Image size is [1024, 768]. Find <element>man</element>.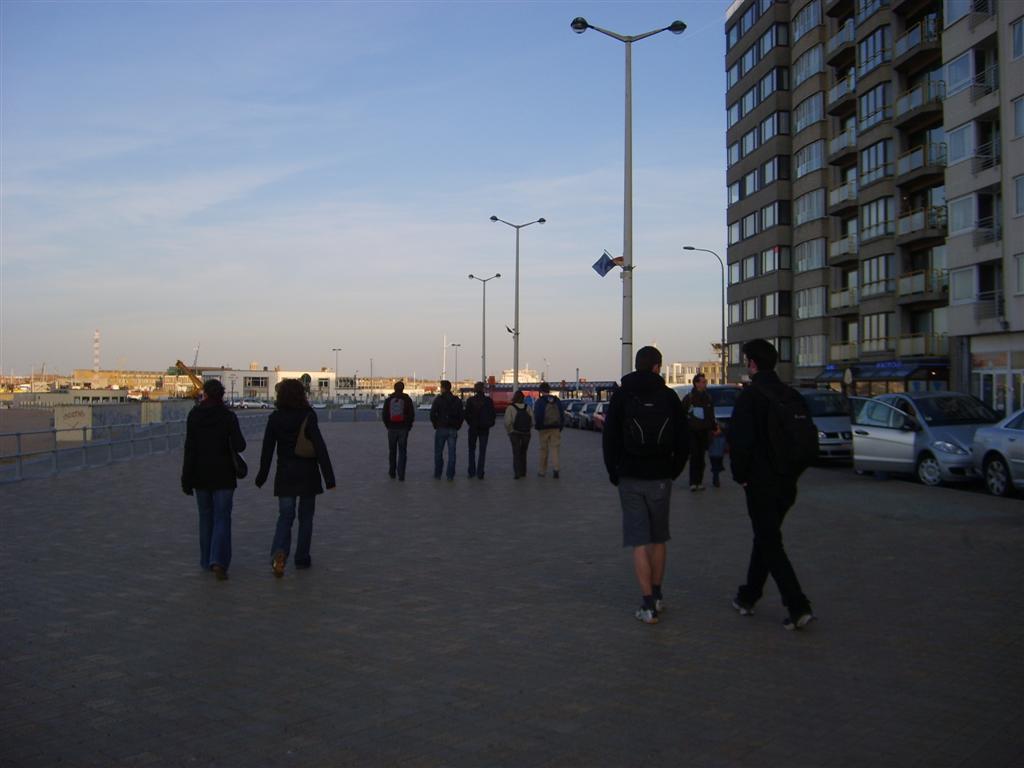
bbox=(686, 366, 718, 495).
